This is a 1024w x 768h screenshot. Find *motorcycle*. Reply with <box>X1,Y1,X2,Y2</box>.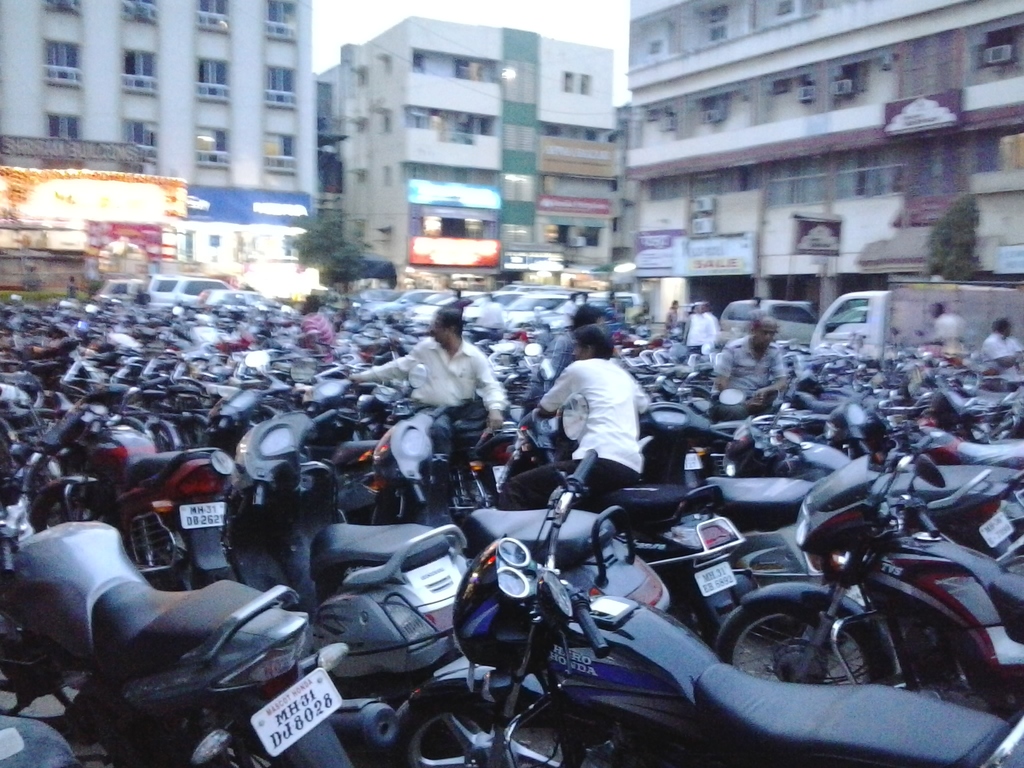
<box>716,408,1023,723</box>.
